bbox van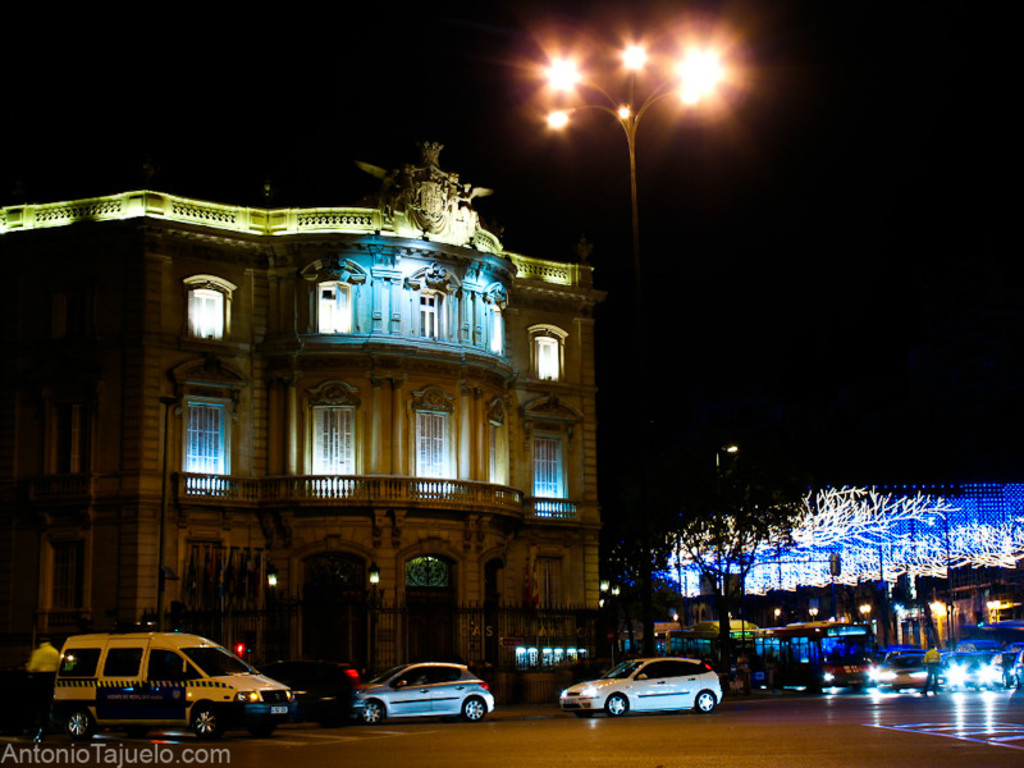
[x1=41, y1=618, x2=301, y2=739]
